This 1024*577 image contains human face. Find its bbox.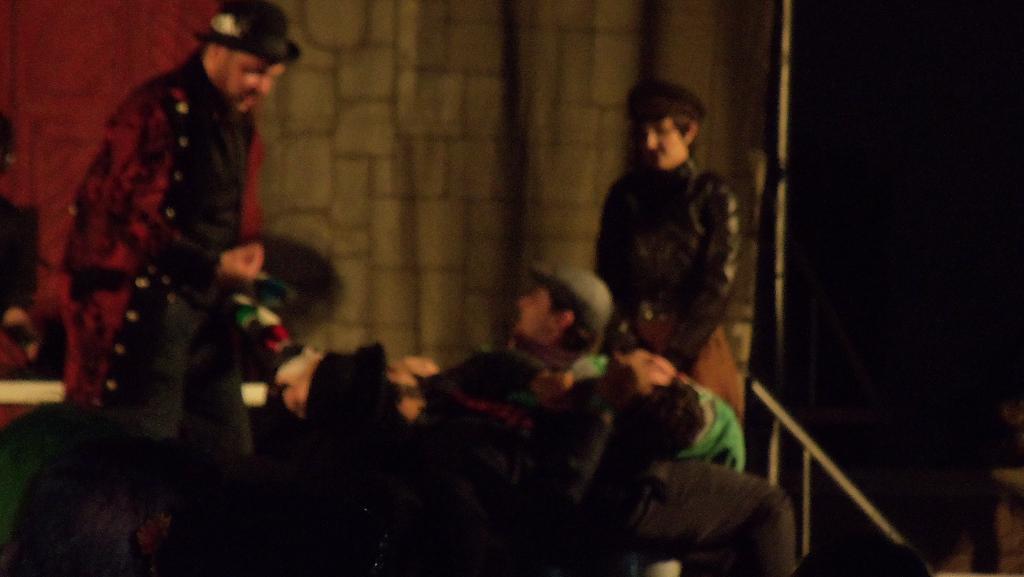
detection(517, 293, 559, 337).
